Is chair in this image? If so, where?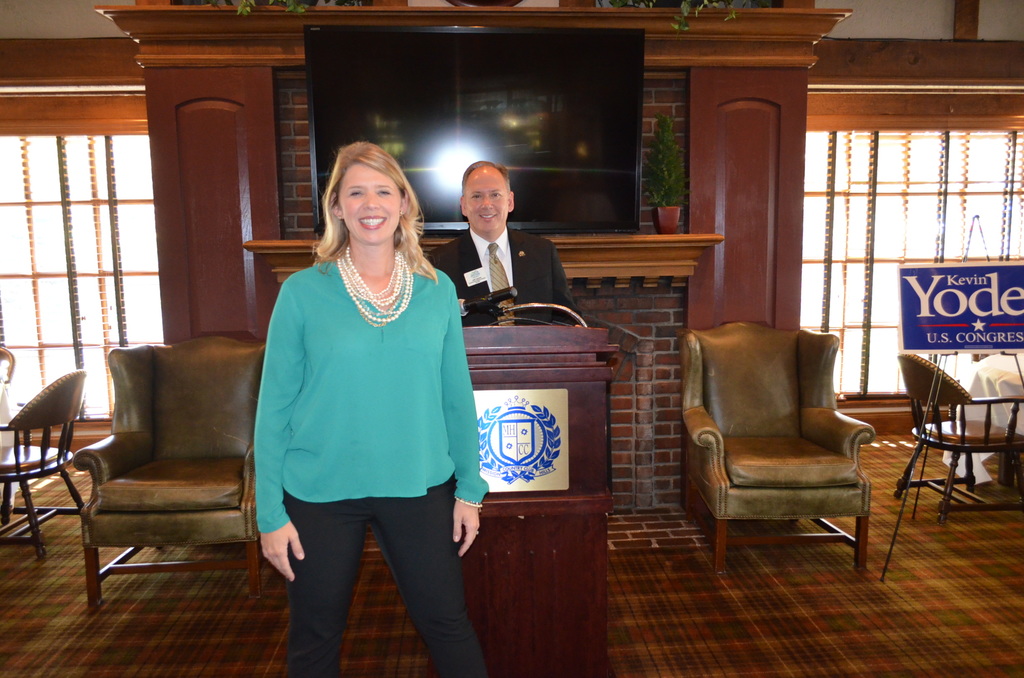
Yes, at x1=74 y1=337 x2=263 y2=608.
